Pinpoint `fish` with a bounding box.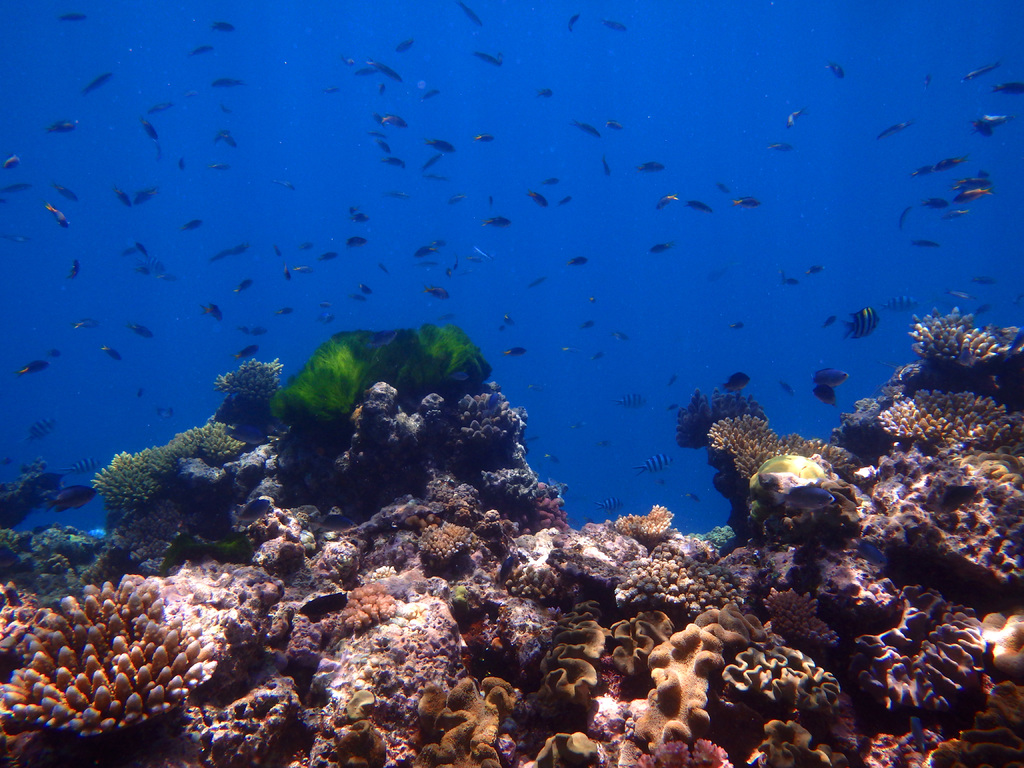
Rect(204, 305, 225, 324).
